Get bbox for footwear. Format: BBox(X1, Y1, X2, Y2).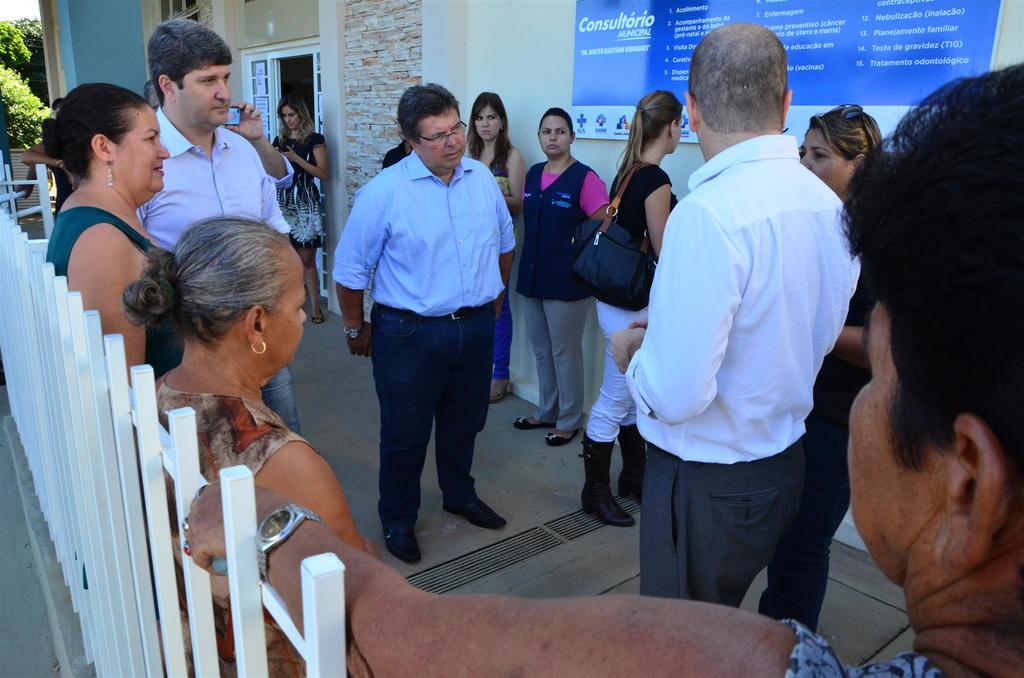
BBox(380, 515, 423, 567).
